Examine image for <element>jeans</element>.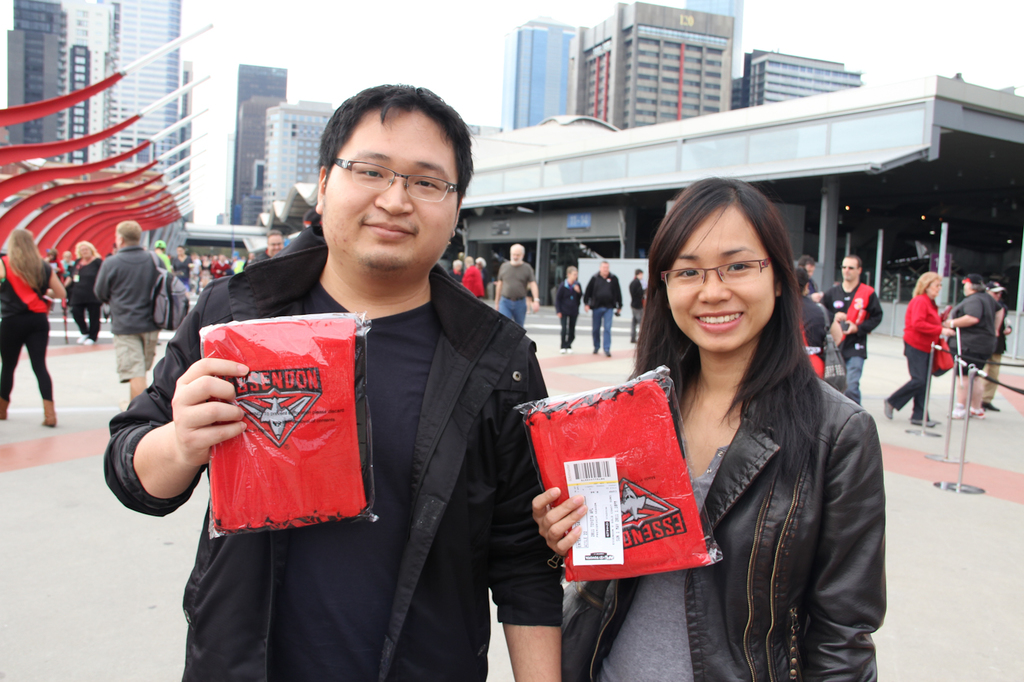
Examination result: x1=592 y1=312 x2=612 y2=354.
